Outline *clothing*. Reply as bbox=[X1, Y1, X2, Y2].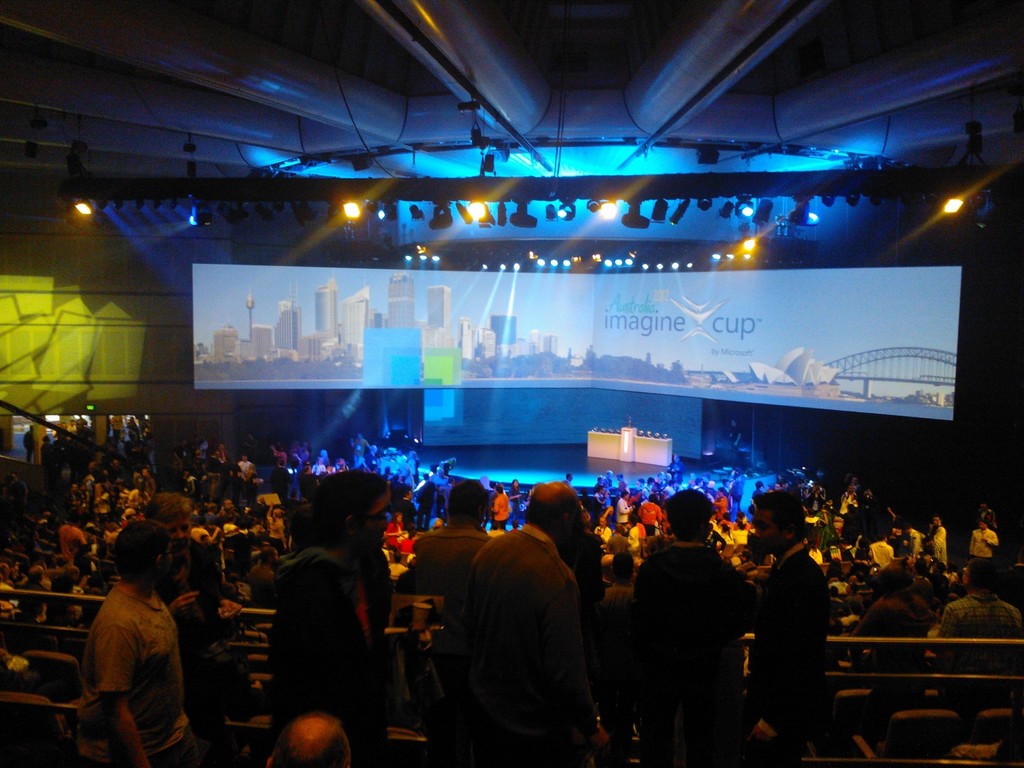
bbox=[940, 587, 1021, 721].
